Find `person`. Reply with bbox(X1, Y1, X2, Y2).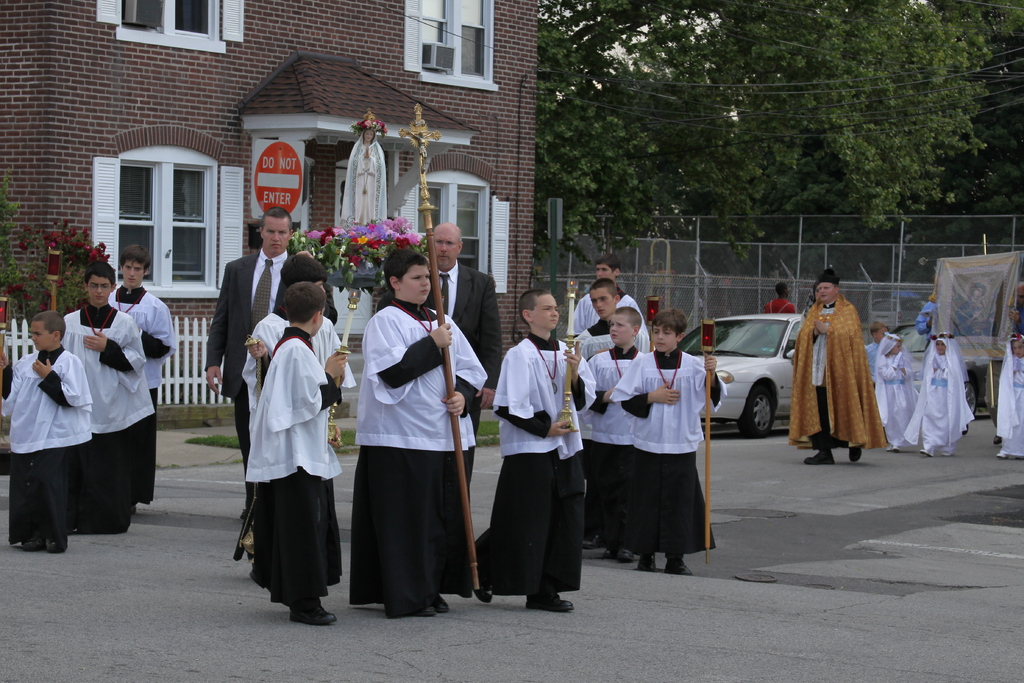
bbox(0, 309, 96, 557).
